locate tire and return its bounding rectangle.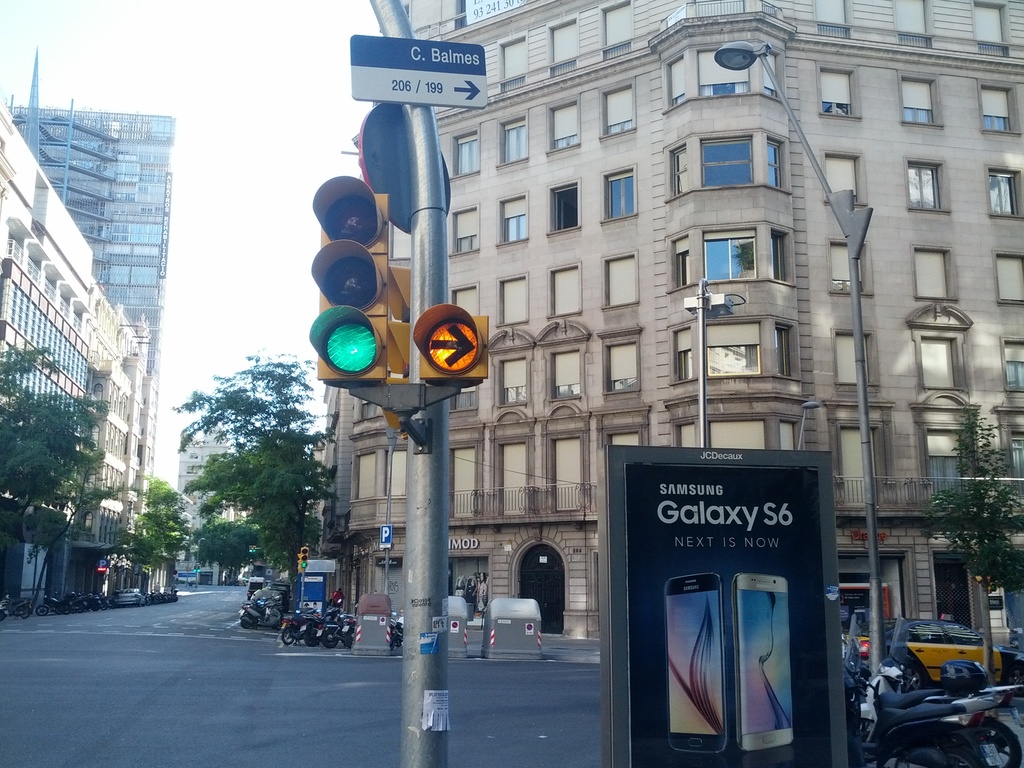
<region>76, 601, 84, 611</region>.
